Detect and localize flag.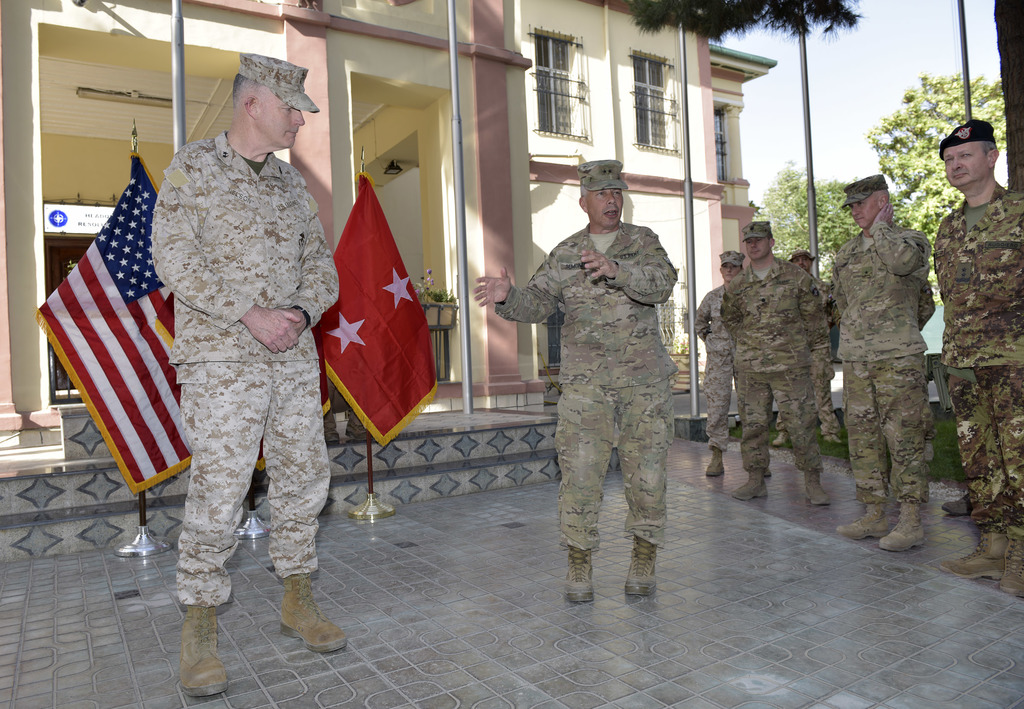
Localized at detection(32, 143, 192, 500).
